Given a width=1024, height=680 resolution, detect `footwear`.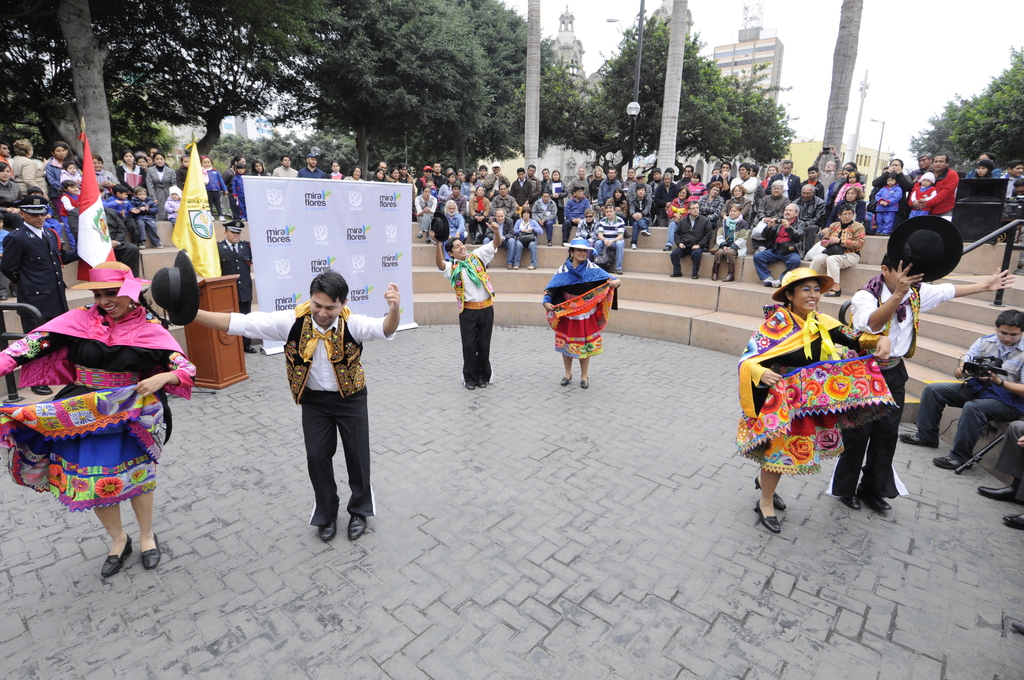
<region>564, 371, 572, 385</region>.
